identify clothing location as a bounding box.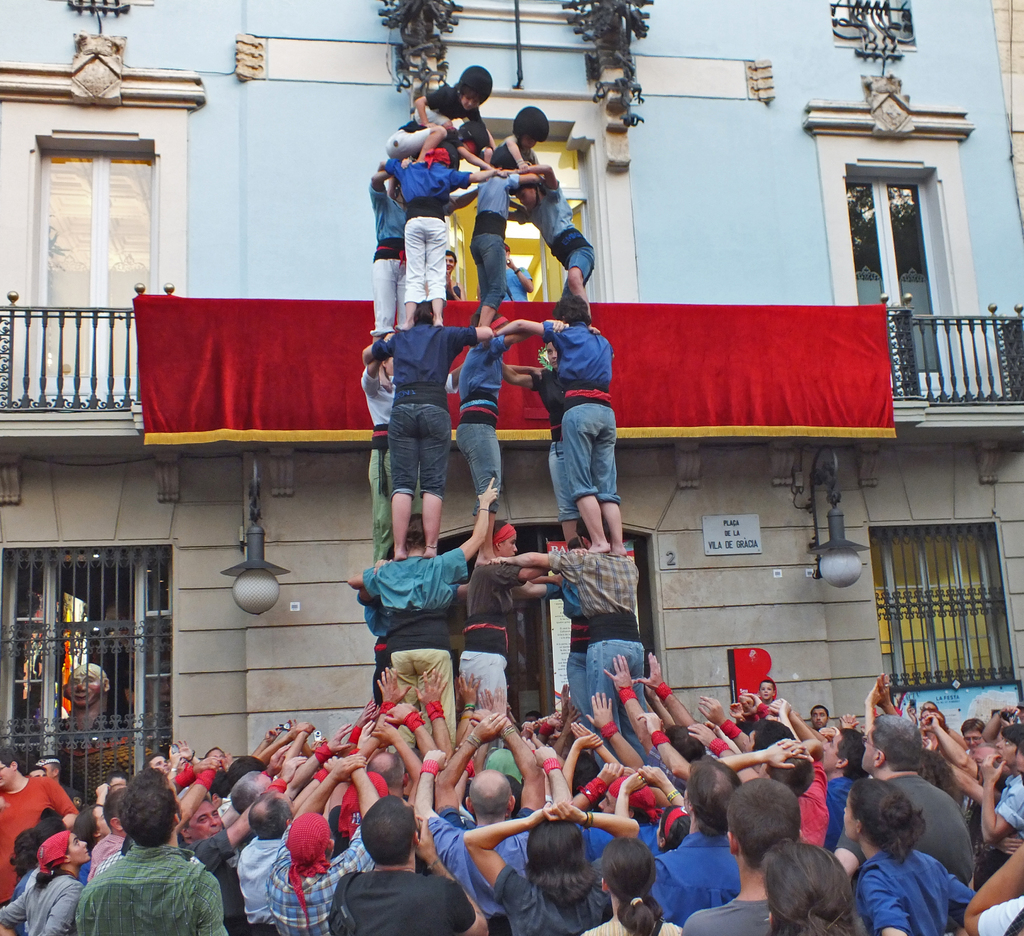
locate(651, 836, 744, 932).
